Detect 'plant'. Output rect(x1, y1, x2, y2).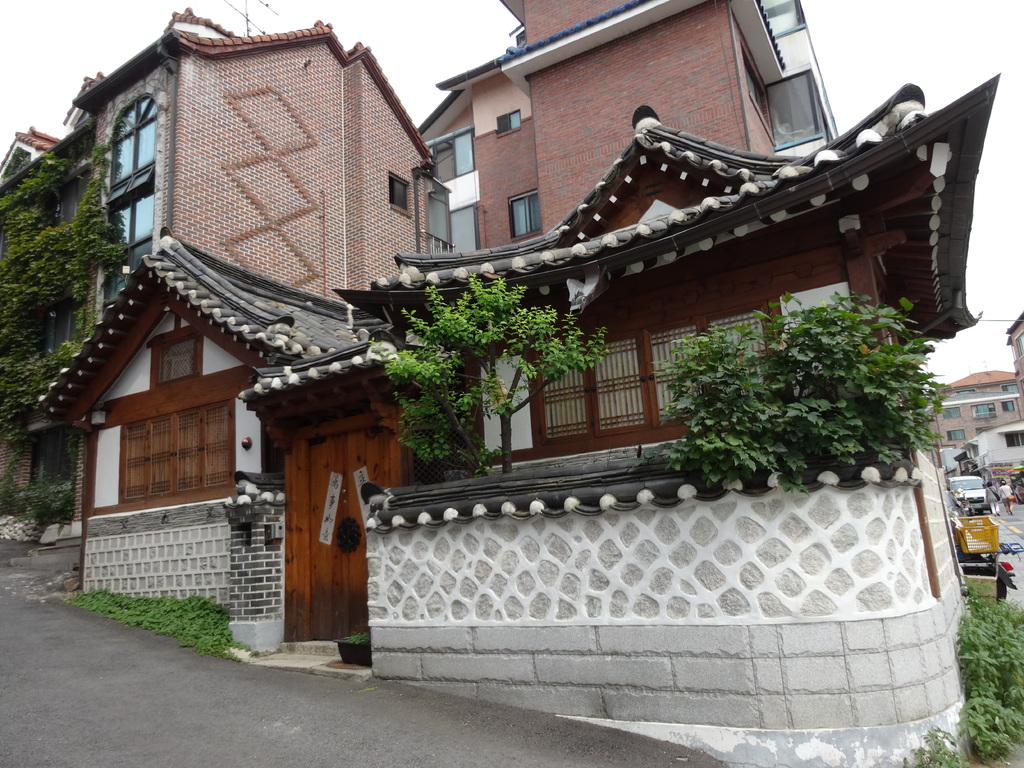
rect(654, 288, 943, 484).
